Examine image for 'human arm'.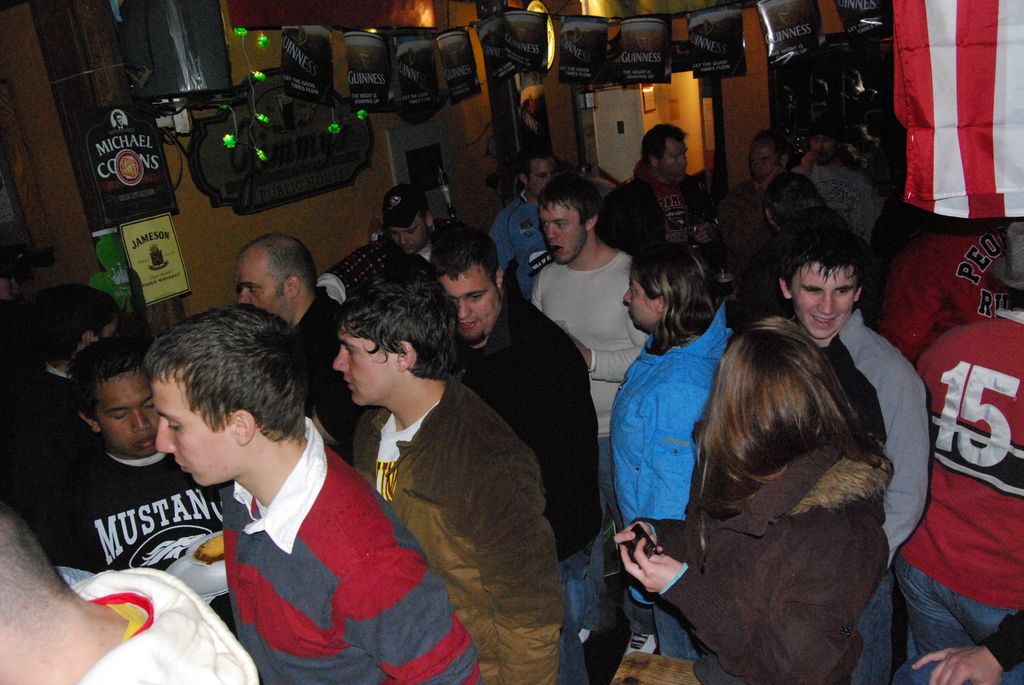
Examination result: locate(344, 408, 388, 491).
